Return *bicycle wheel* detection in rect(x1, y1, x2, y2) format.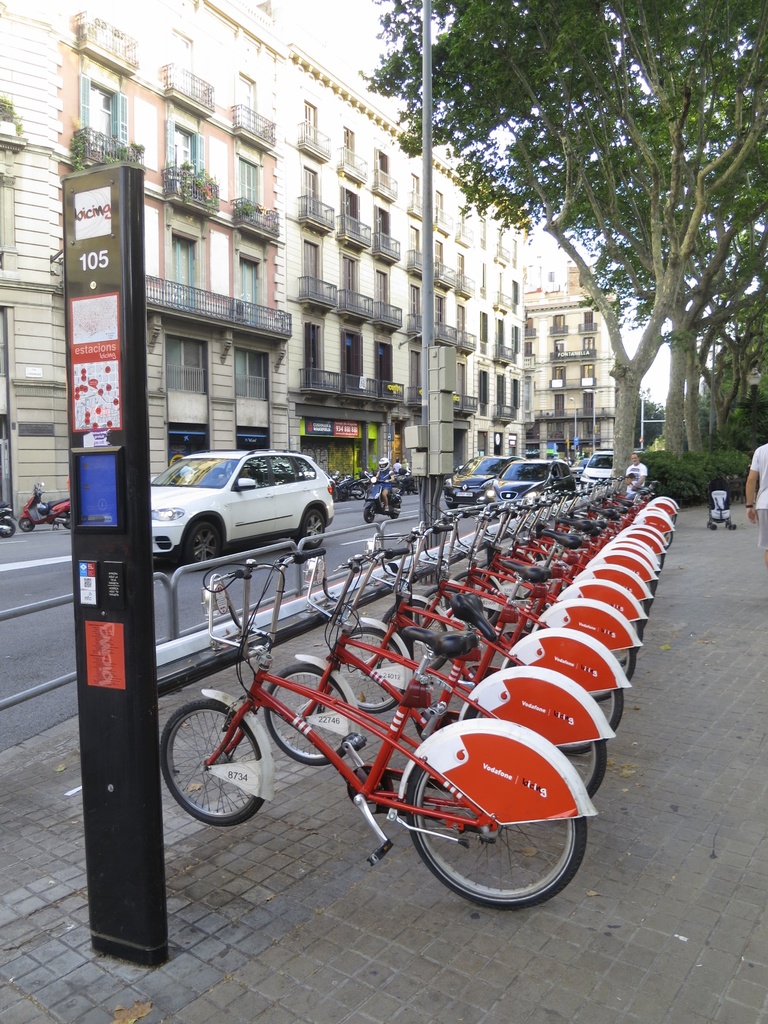
rect(331, 626, 401, 712).
